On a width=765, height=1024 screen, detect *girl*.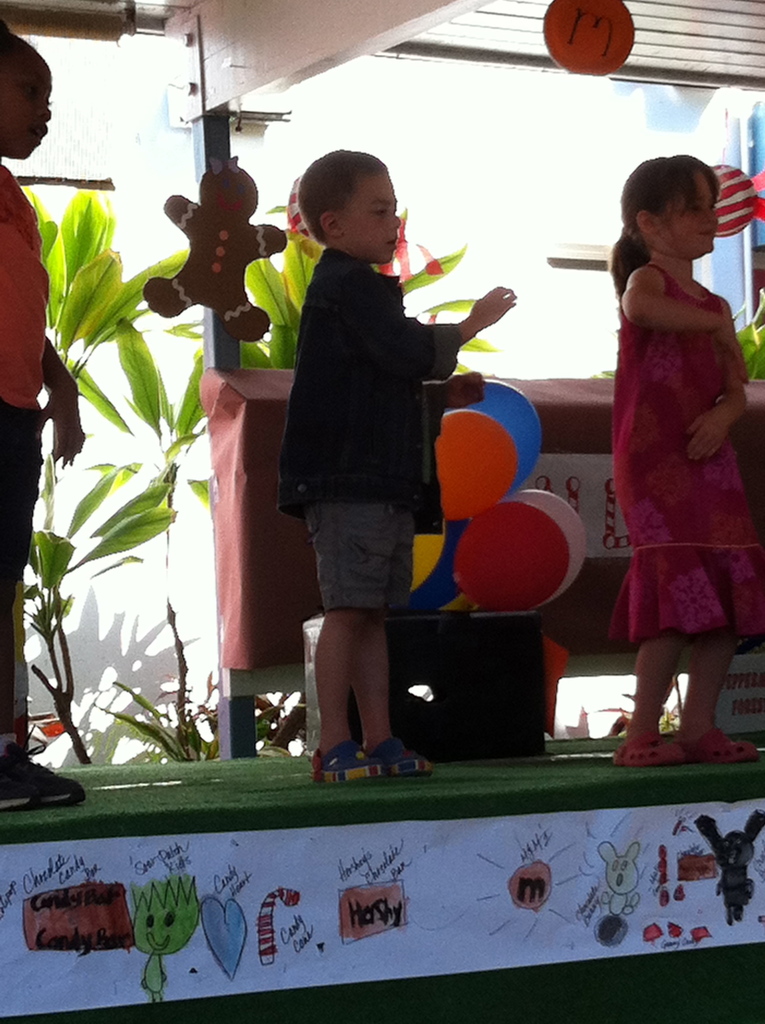
BBox(603, 147, 764, 771).
